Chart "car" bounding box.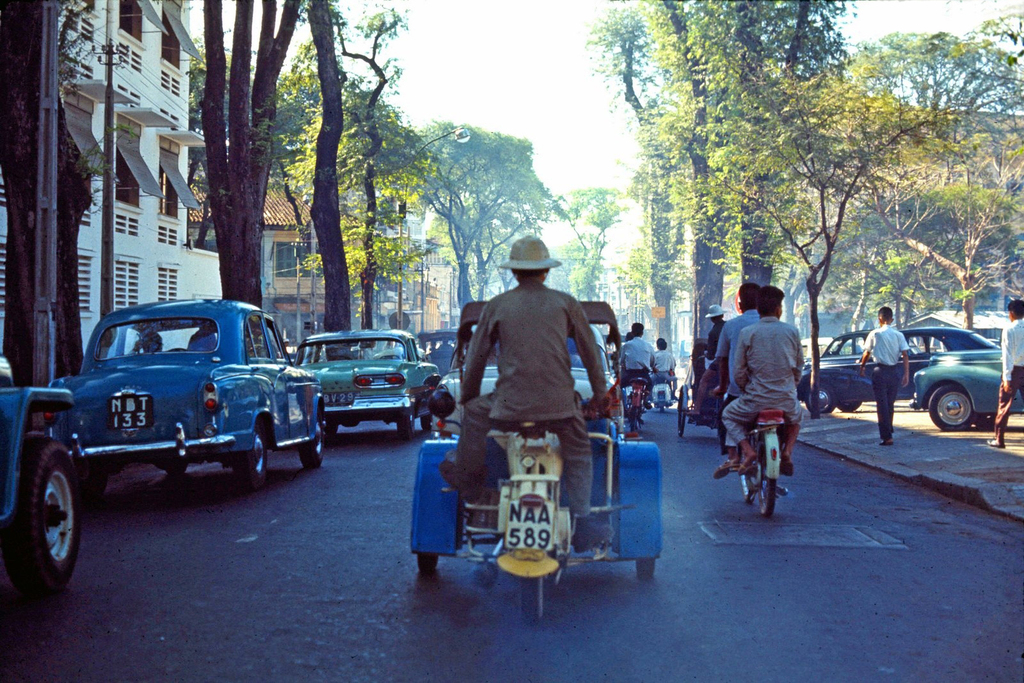
Charted: {"x1": 0, "y1": 350, "x2": 80, "y2": 584}.
